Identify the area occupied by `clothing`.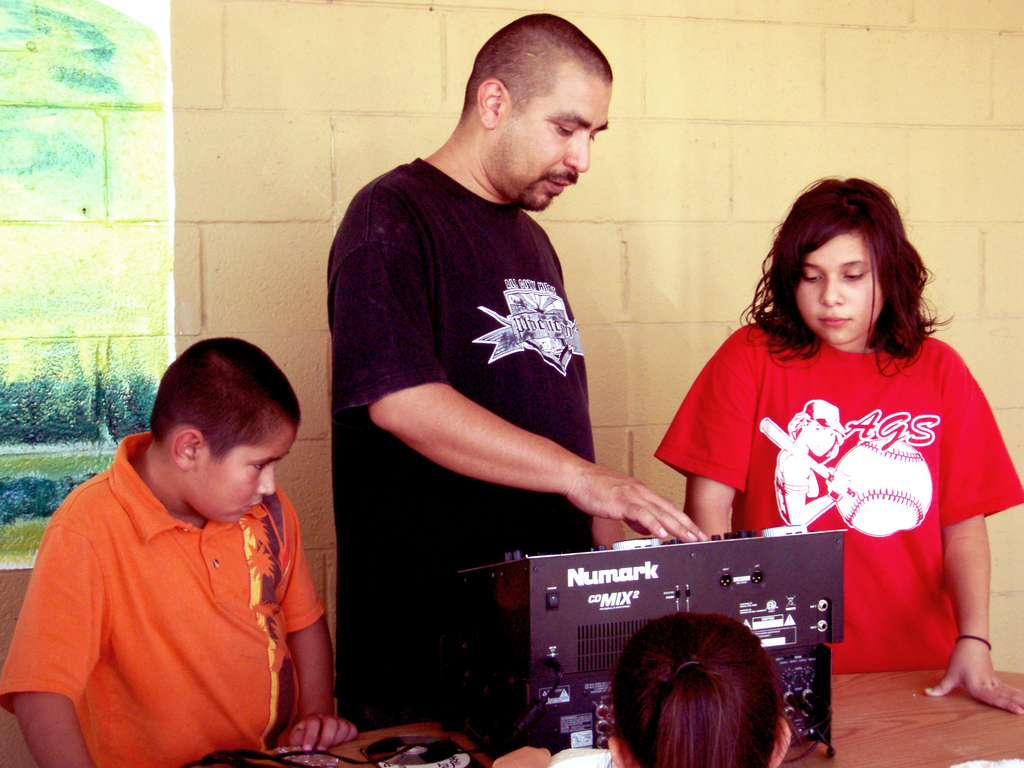
Area: select_region(29, 438, 322, 752).
